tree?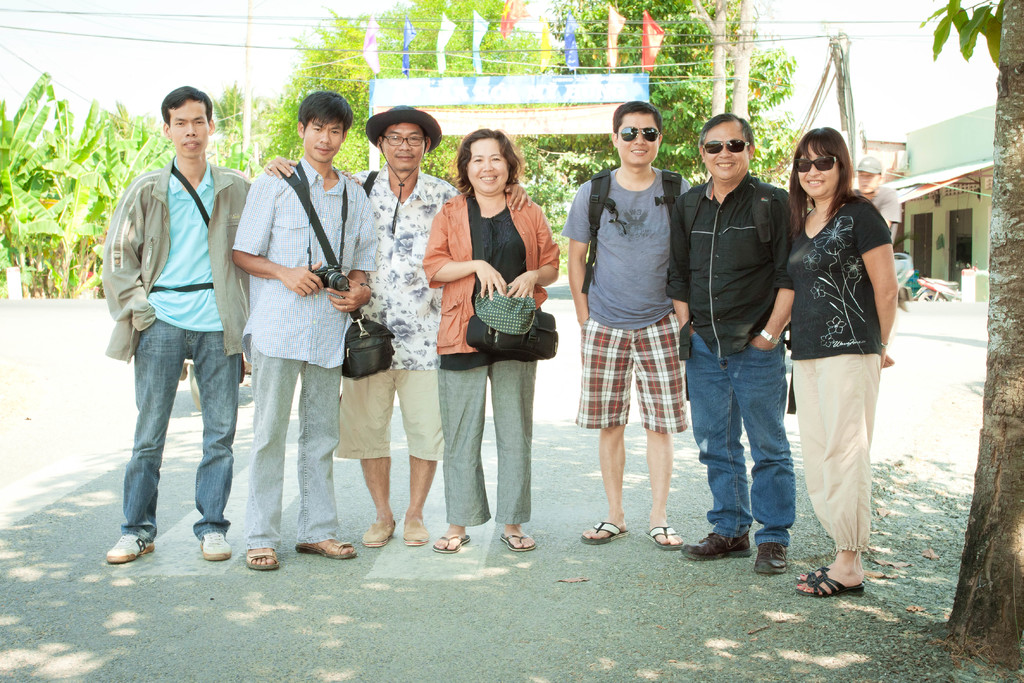
101:95:184:219
